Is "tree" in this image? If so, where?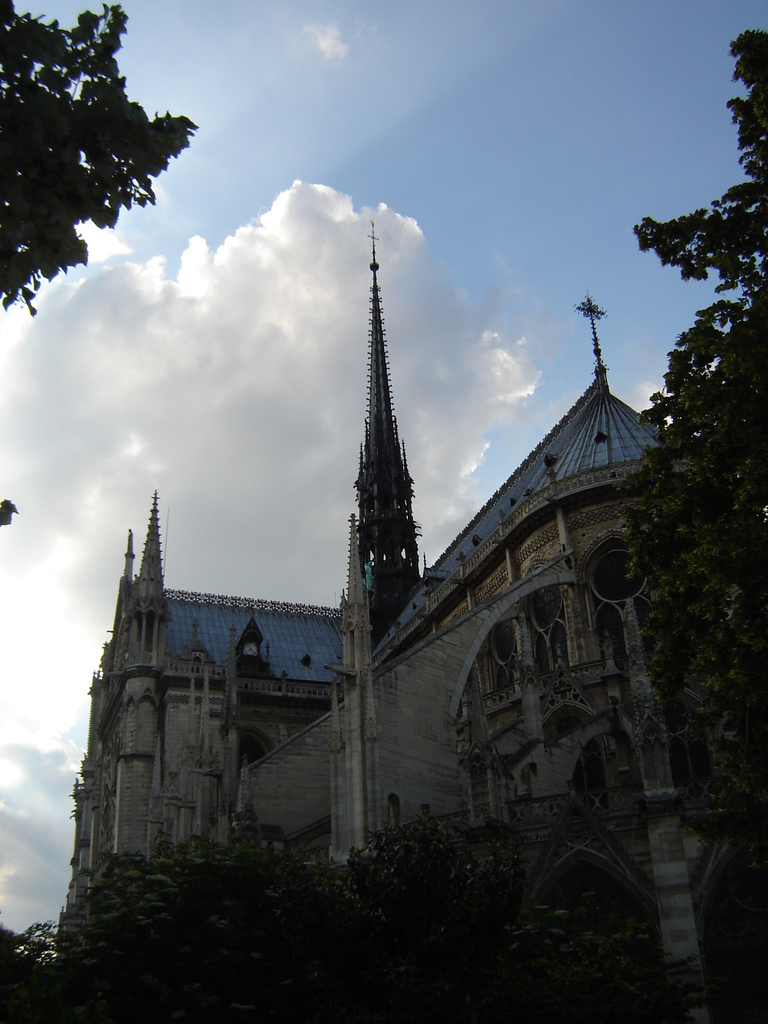
Yes, at detection(0, 835, 663, 1023).
